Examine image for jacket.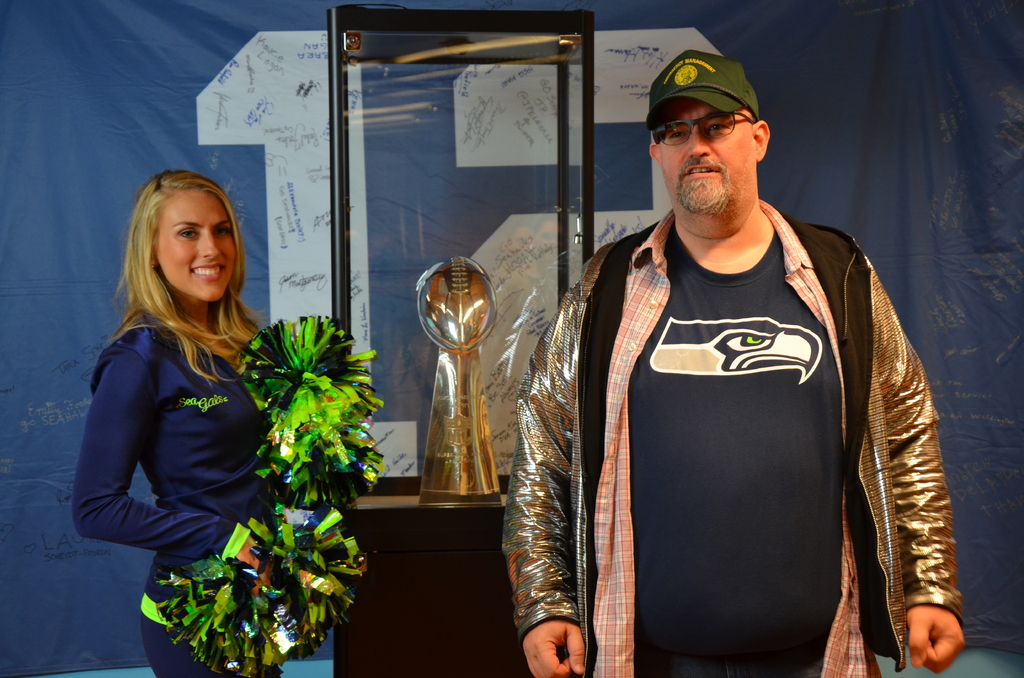
Examination result: <box>503,211,959,669</box>.
